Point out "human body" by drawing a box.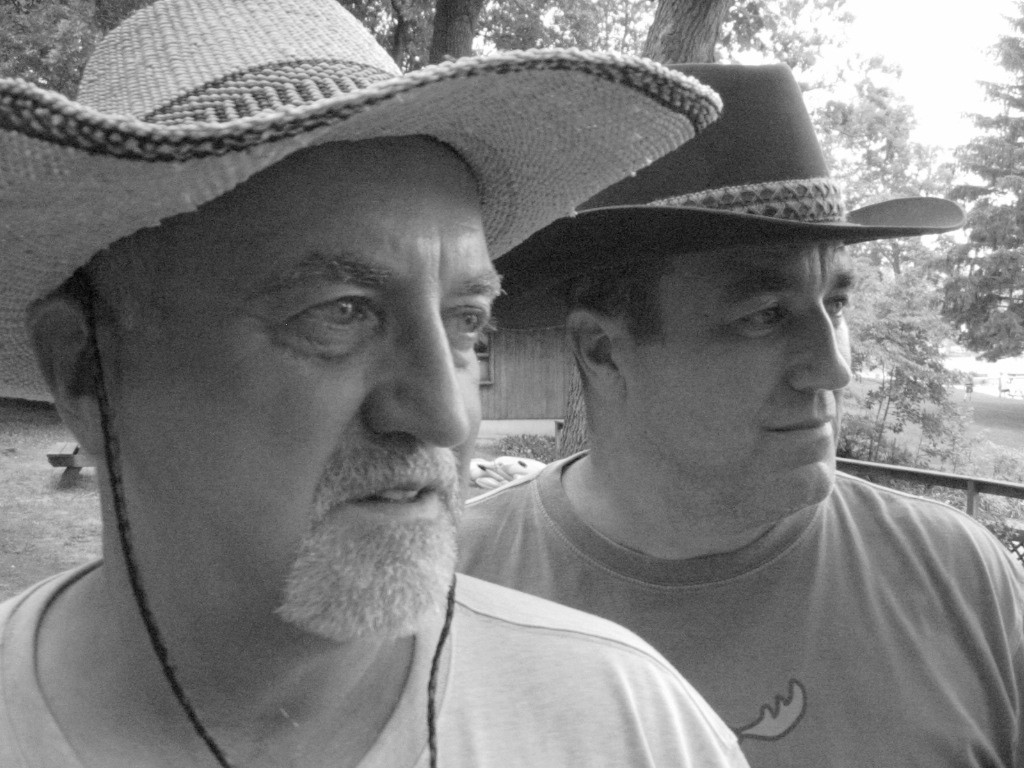
select_region(0, 0, 746, 767).
